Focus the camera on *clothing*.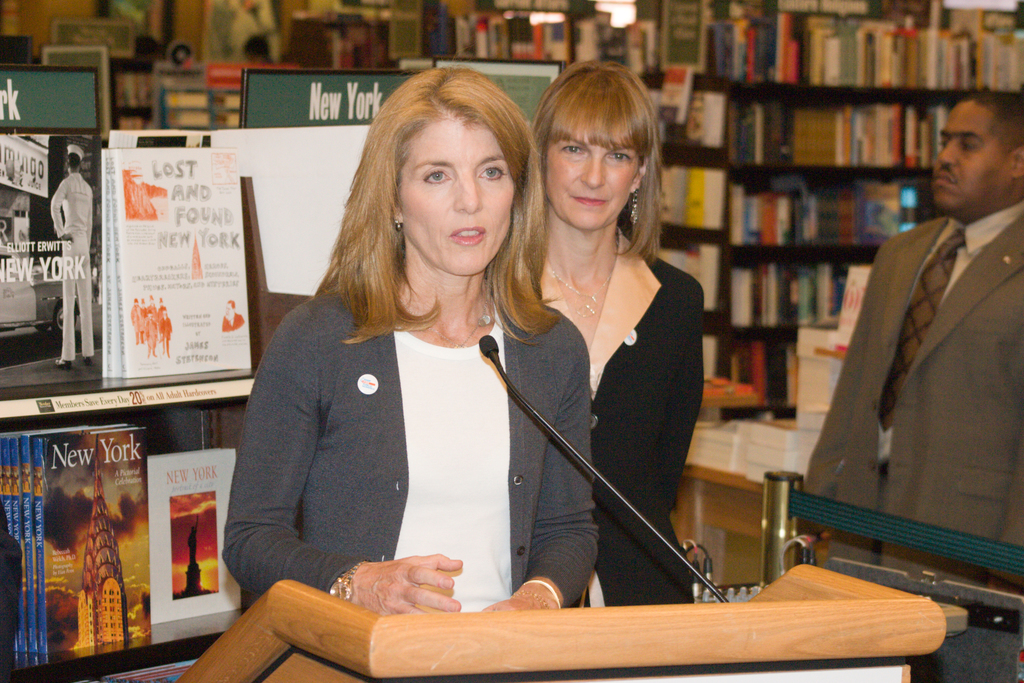
Focus region: 159 317 172 348.
